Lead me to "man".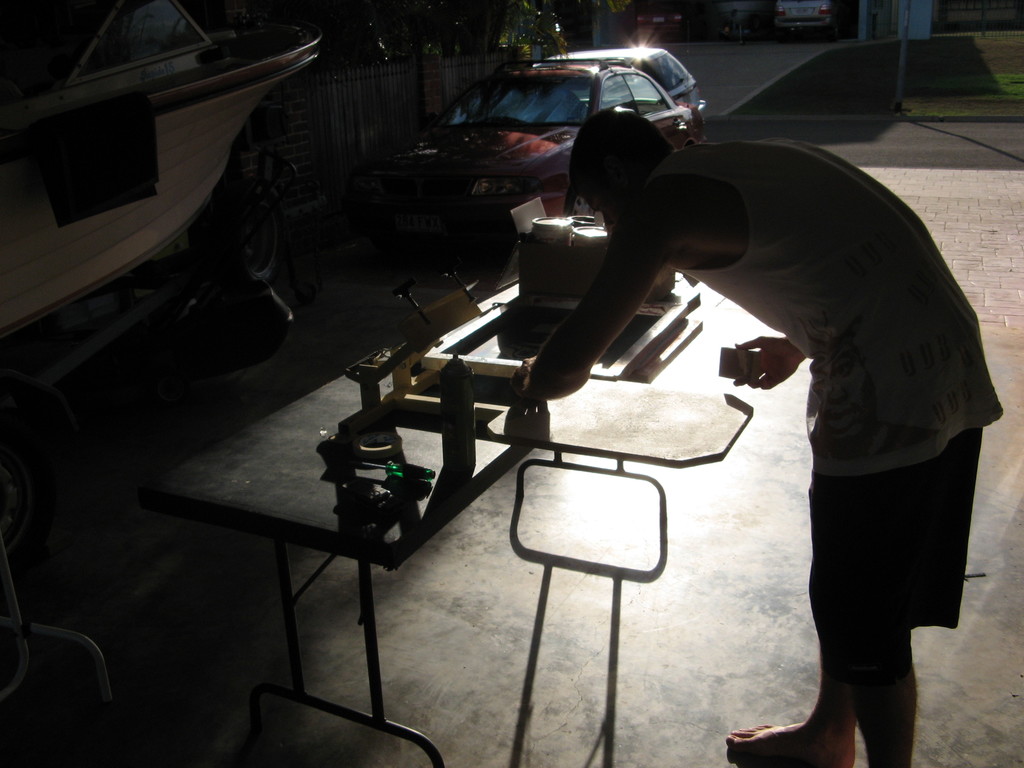
Lead to (616, 122, 1009, 745).
